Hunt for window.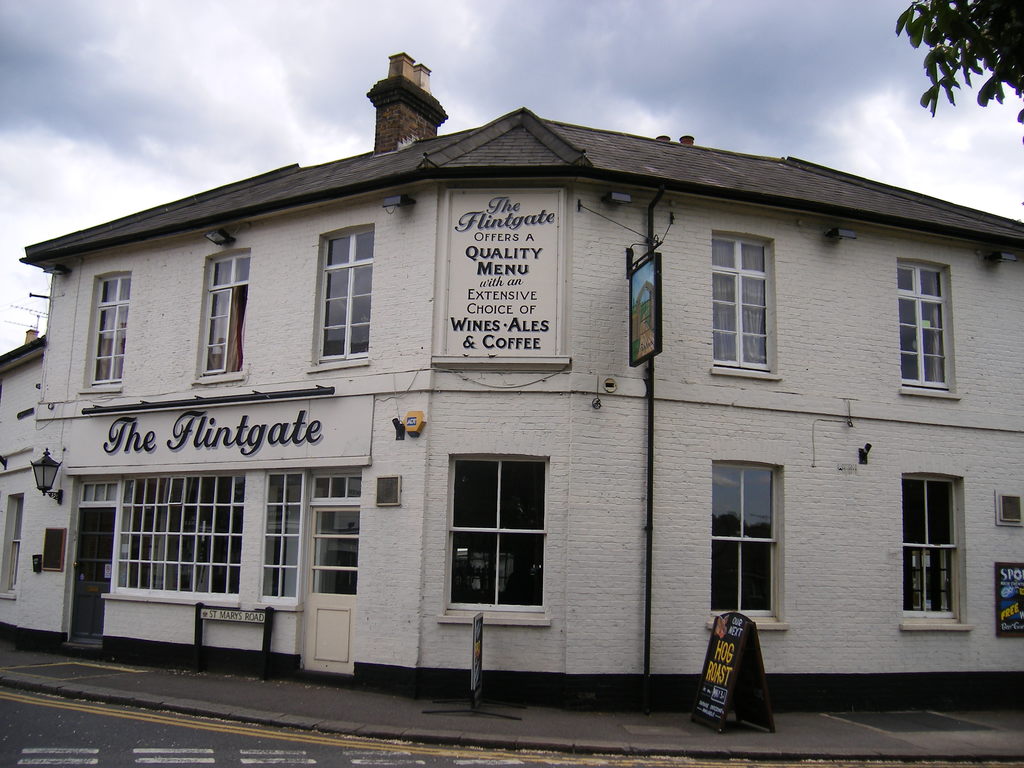
Hunted down at 449 454 548 613.
